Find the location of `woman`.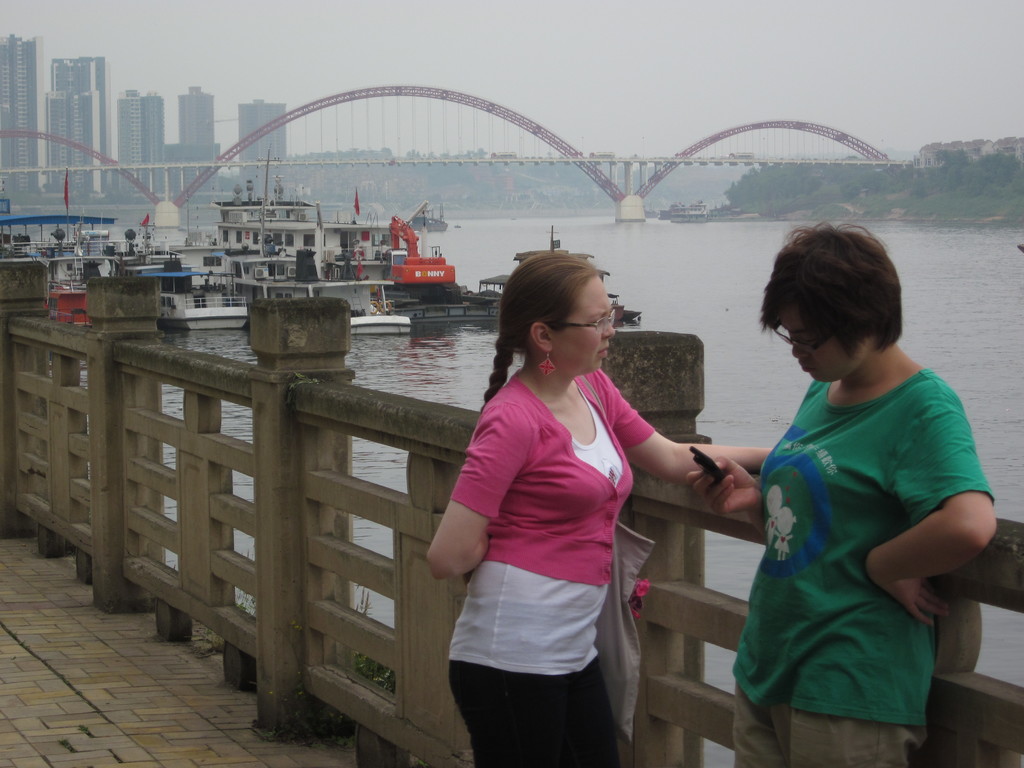
Location: 703:213:1001:755.
